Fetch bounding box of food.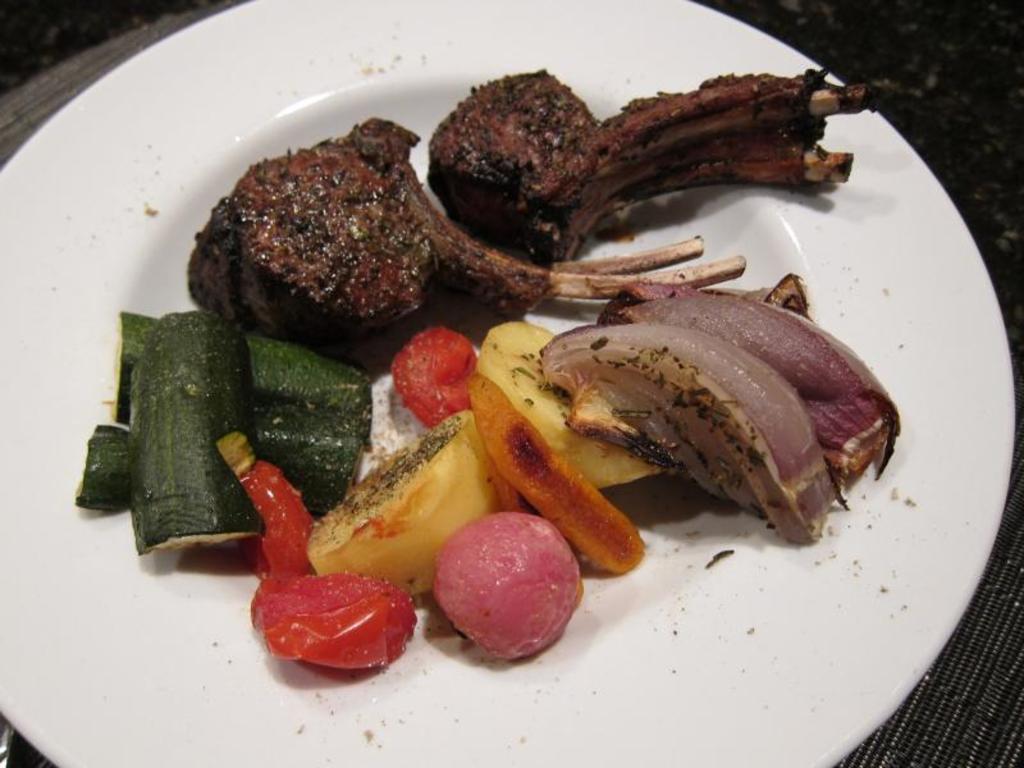
Bbox: box=[233, 460, 419, 664].
